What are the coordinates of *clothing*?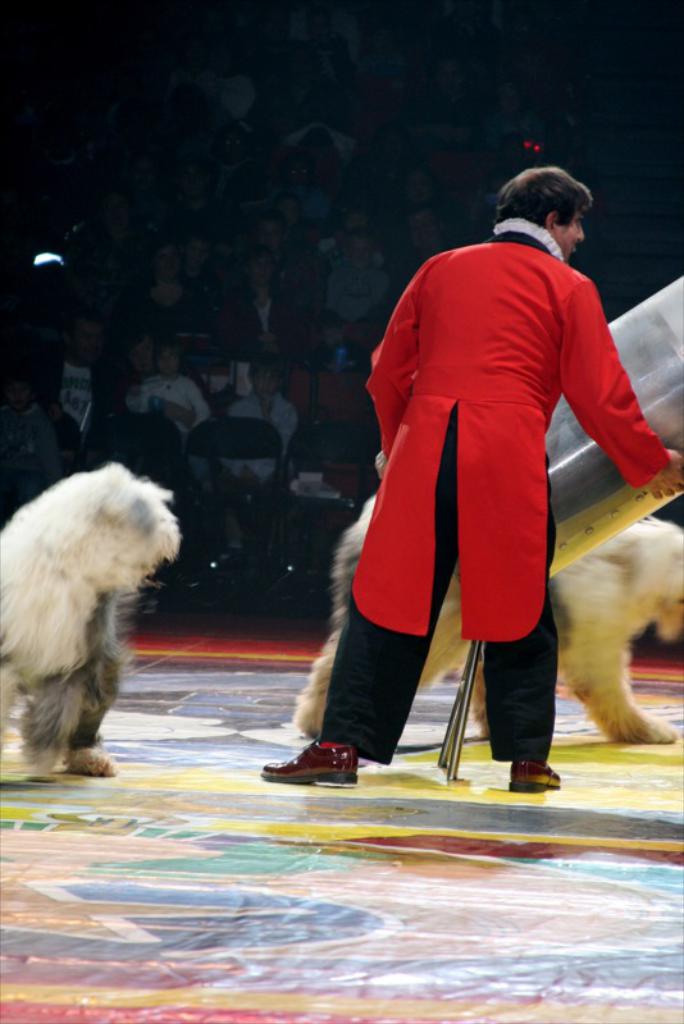
(left=131, top=365, right=218, bottom=462).
